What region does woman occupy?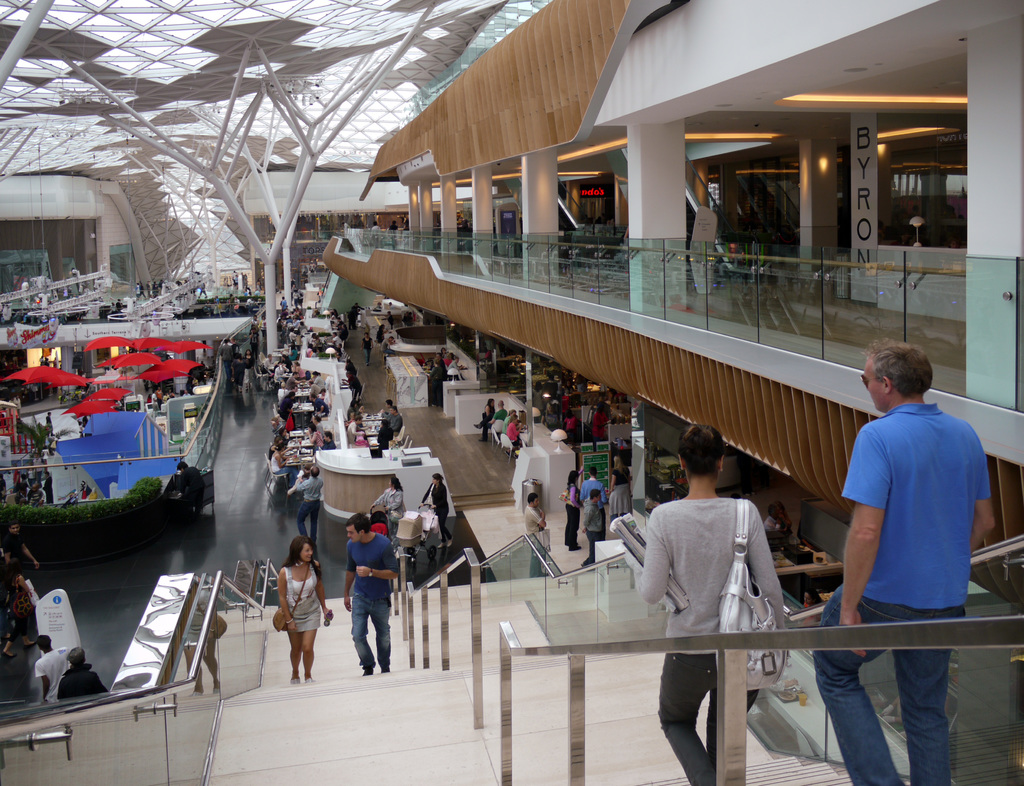
259 314 267 342.
